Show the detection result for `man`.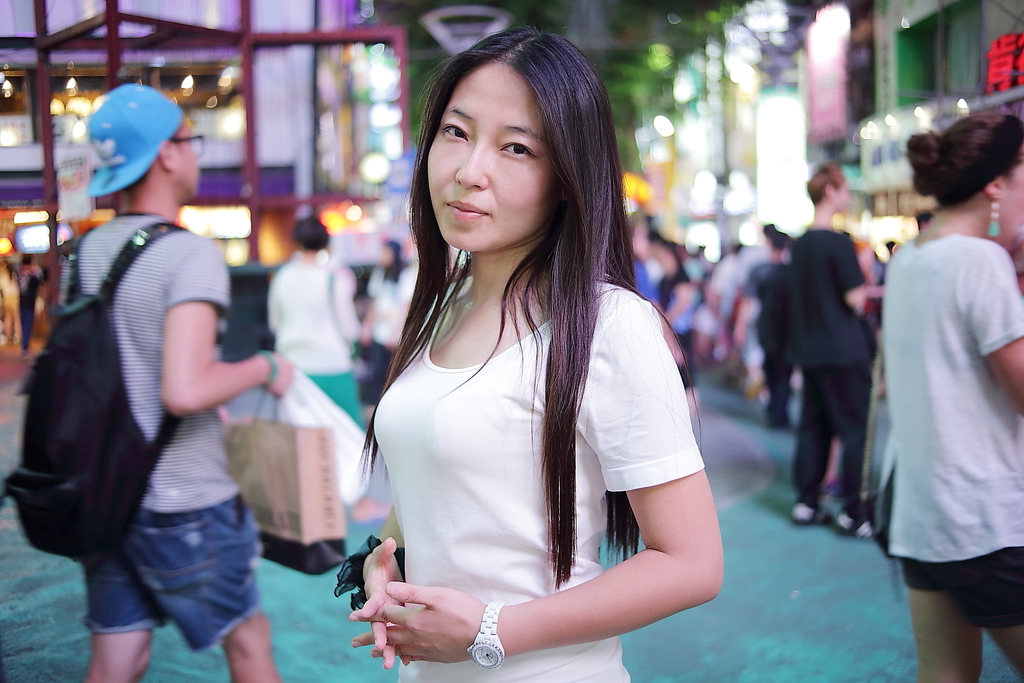
box(18, 255, 52, 354).
